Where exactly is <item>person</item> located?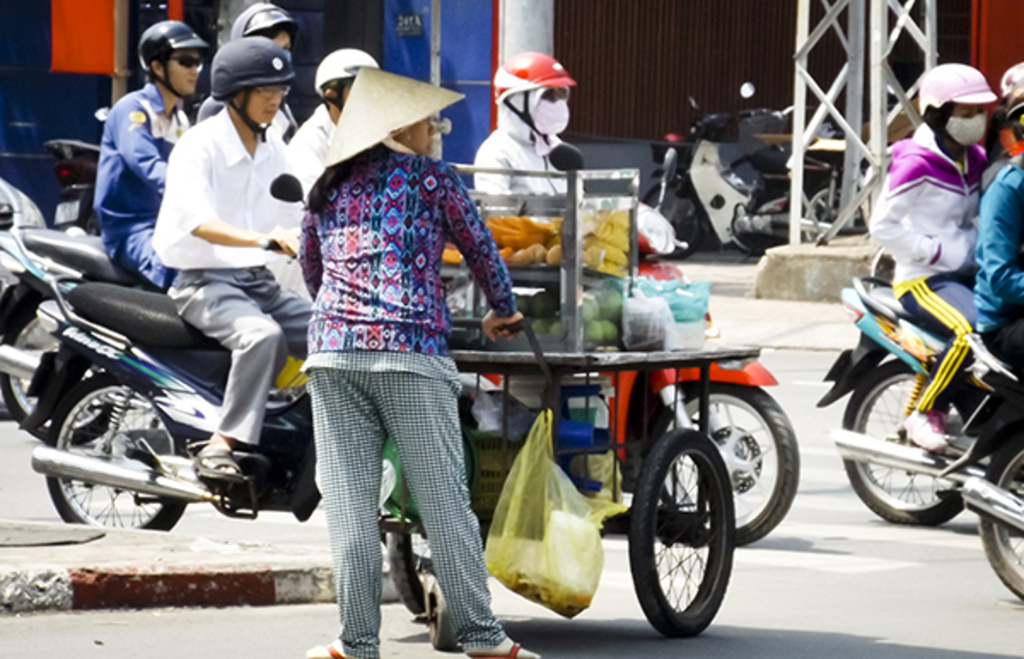
Its bounding box is 292/46/381/166.
